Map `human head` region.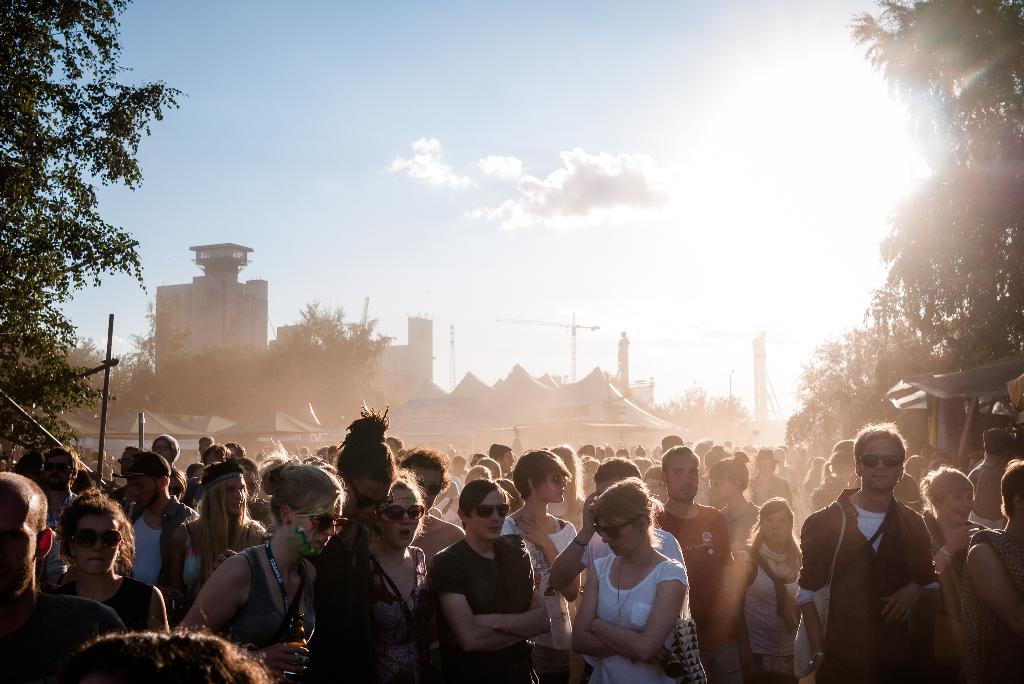
Mapped to detection(60, 493, 125, 577).
